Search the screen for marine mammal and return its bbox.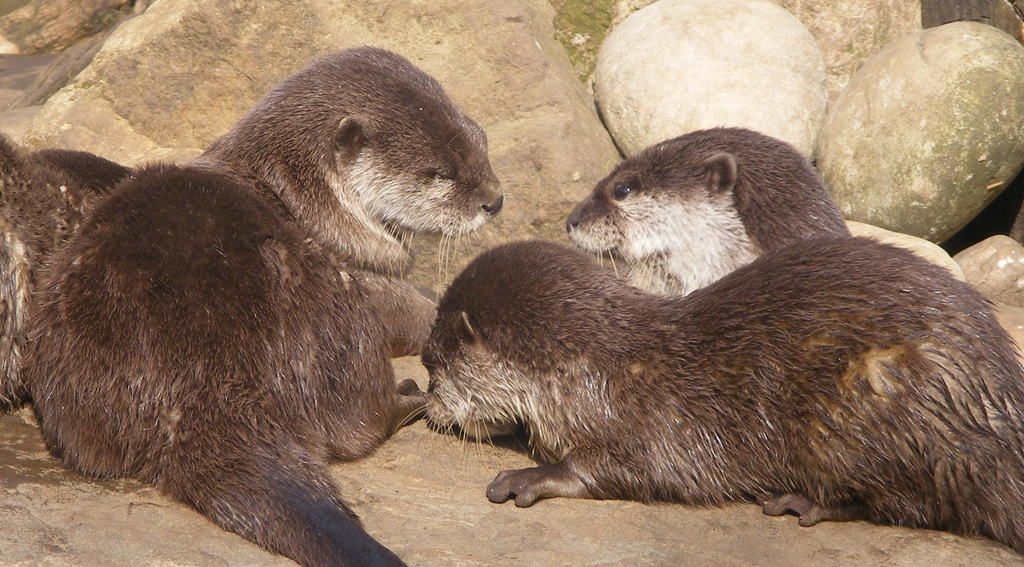
Found: 9 17 494 561.
